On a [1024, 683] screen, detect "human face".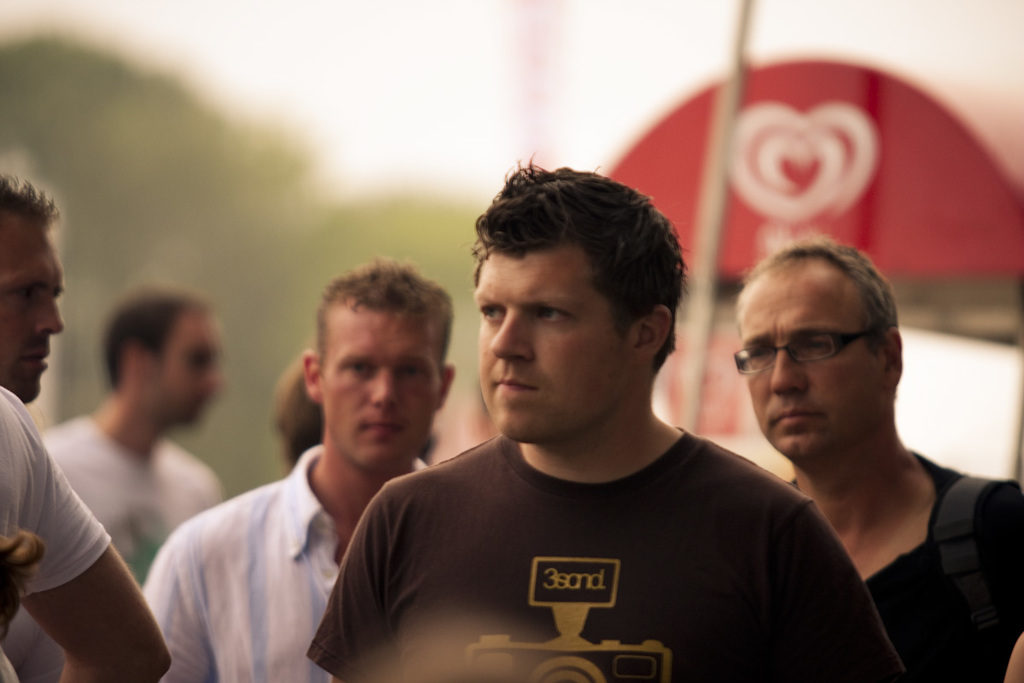
<region>475, 245, 627, 435</region>.
